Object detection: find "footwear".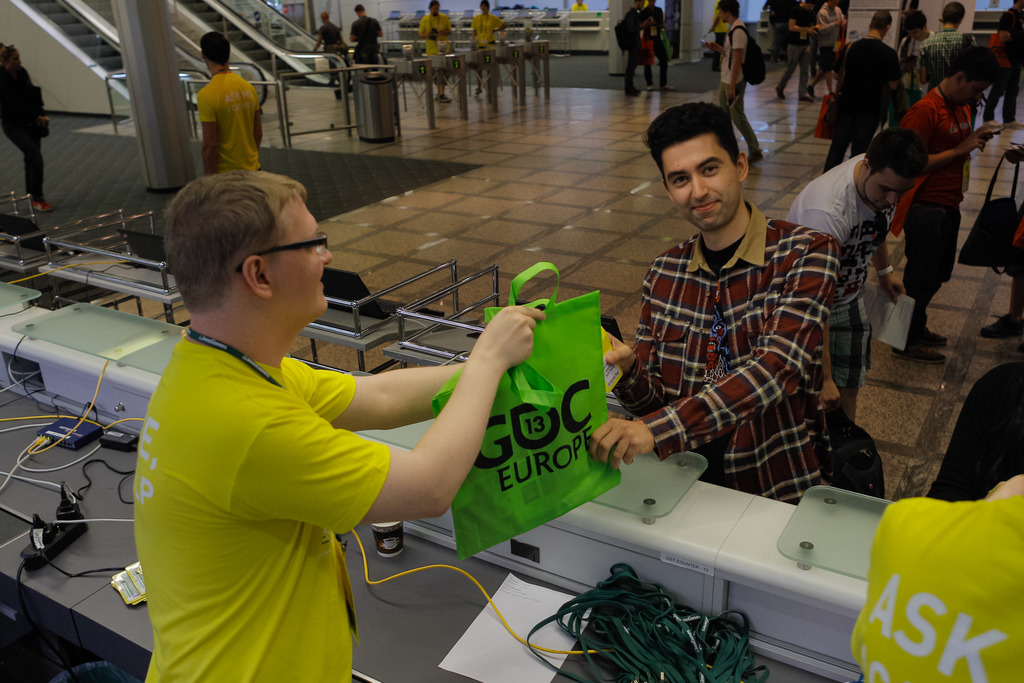
bbox=(476, 86, 486, 95).
